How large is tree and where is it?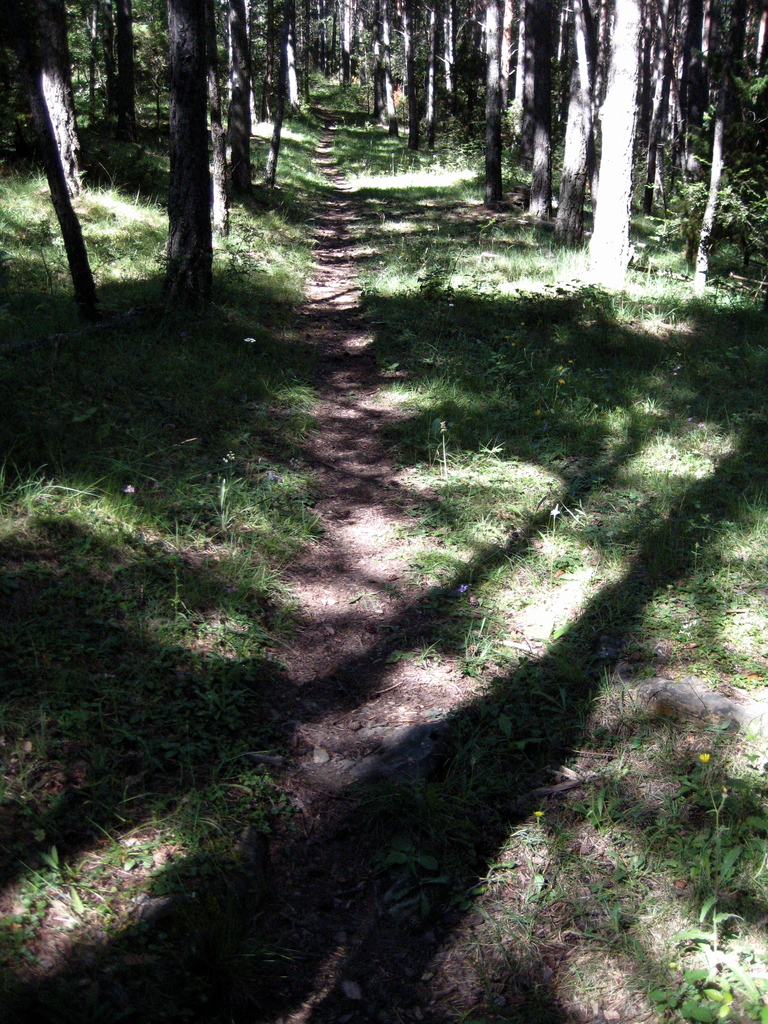
Bounding box: detection(549, 0, 586, 246).
